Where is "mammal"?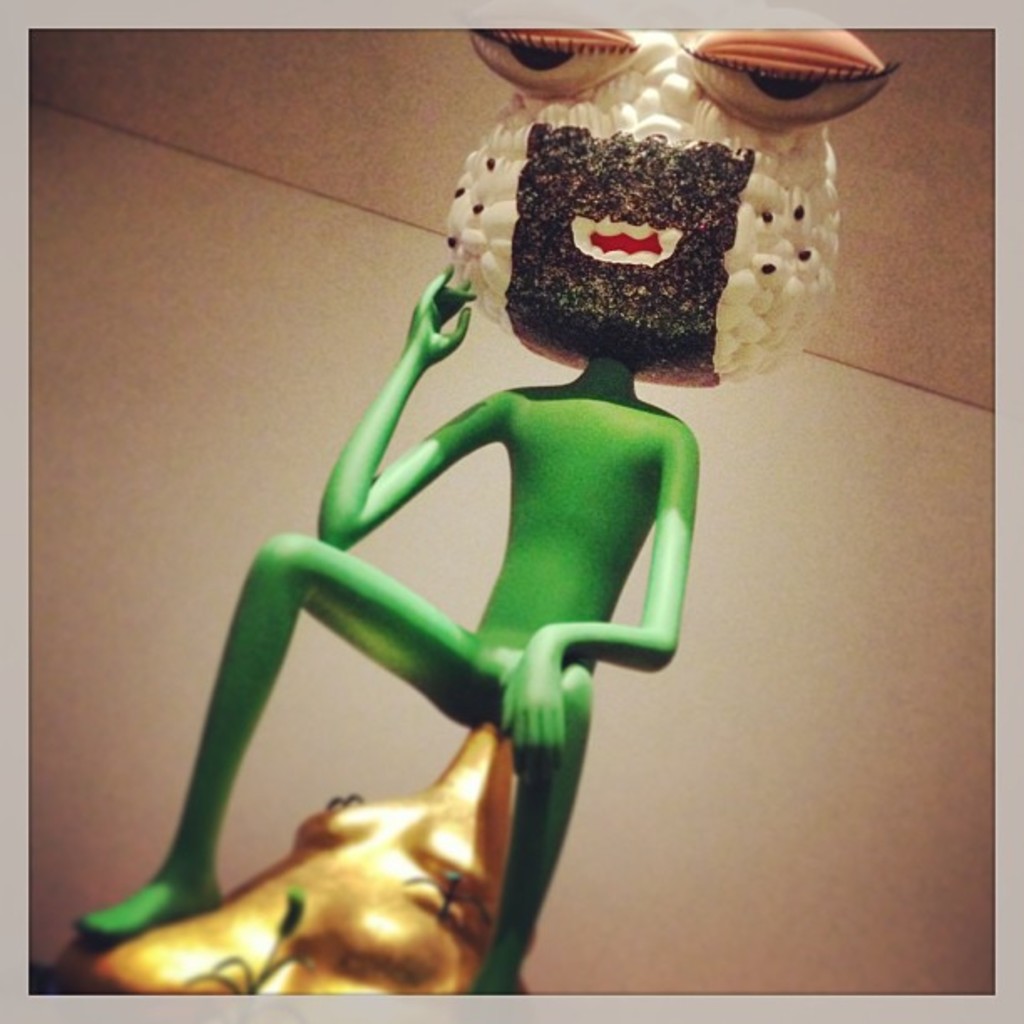
[172,94,736,1009].
